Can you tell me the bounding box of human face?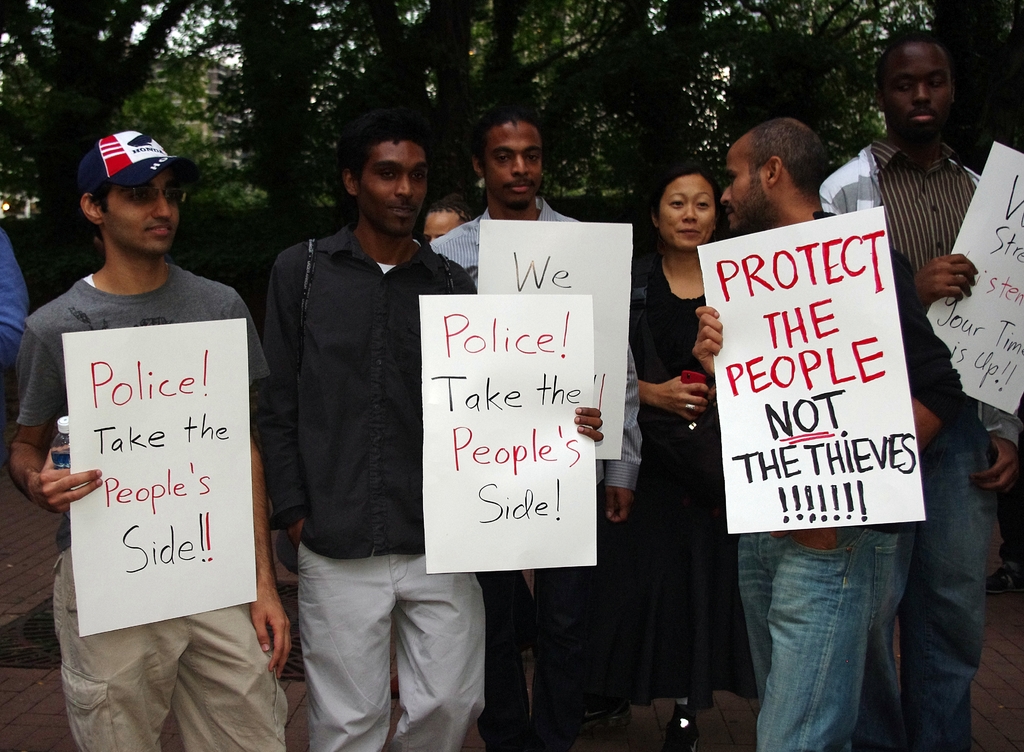
[x1=108, y1=169, x2=177, y2=241].
